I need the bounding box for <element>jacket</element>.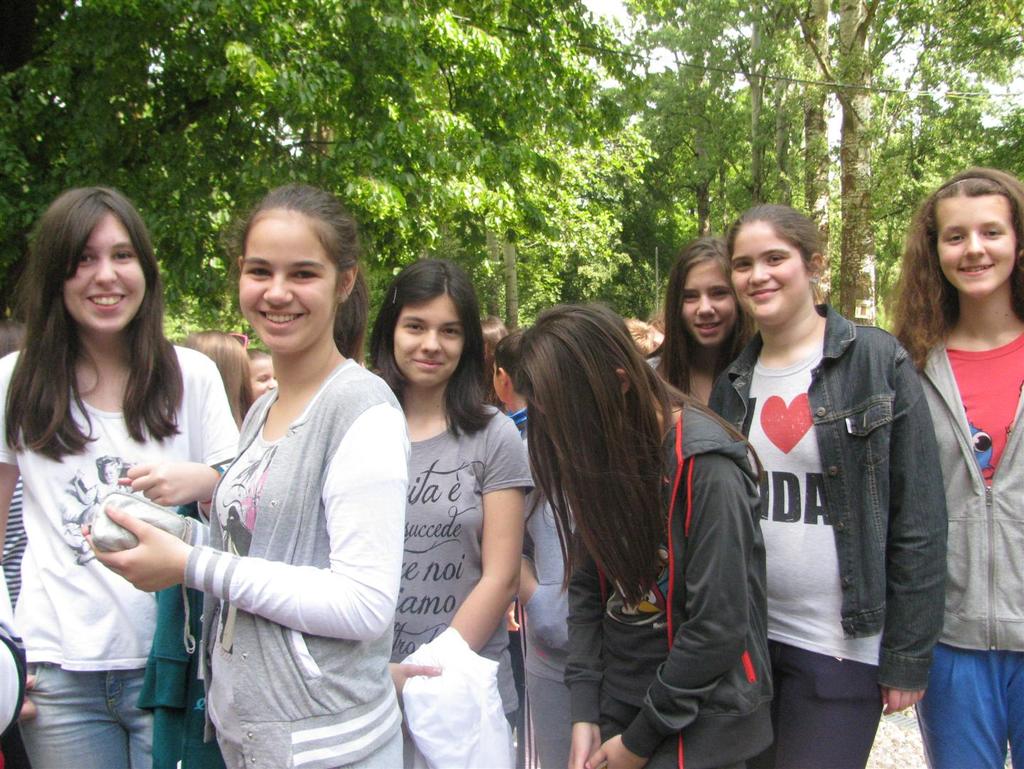
Here it is: (564, 396, 769, 768).
